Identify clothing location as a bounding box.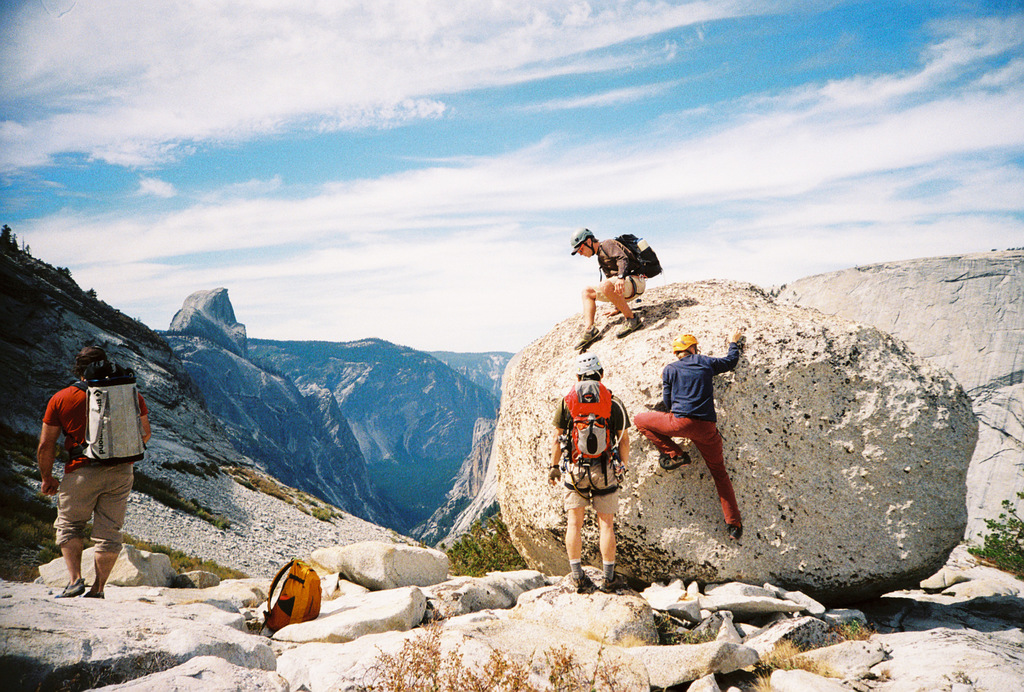
locate(44, 380, 149, 546).
